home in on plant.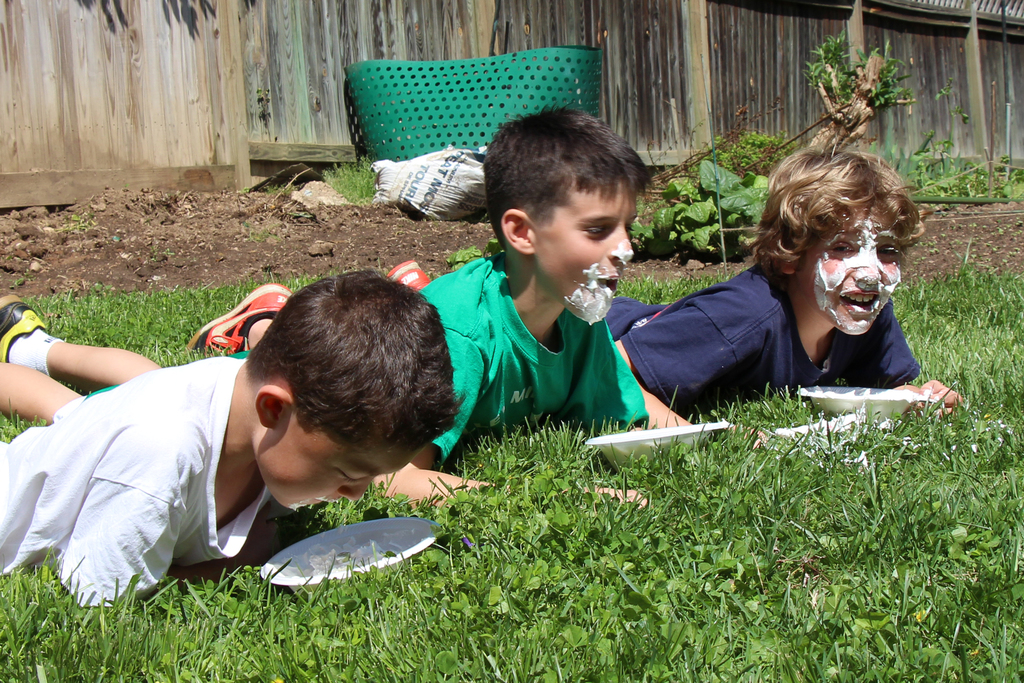
Homed in at (x1=788, y1=3, x2=942, y2=161).
